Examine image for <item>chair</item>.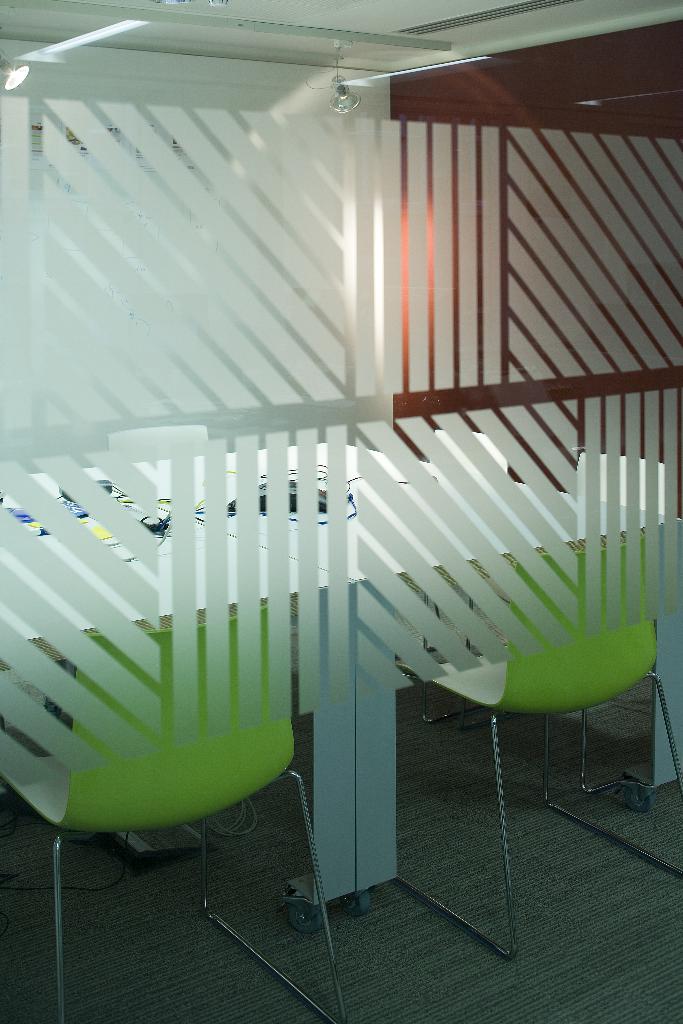
Examination result: bbox(431, 506, 676, 906).
